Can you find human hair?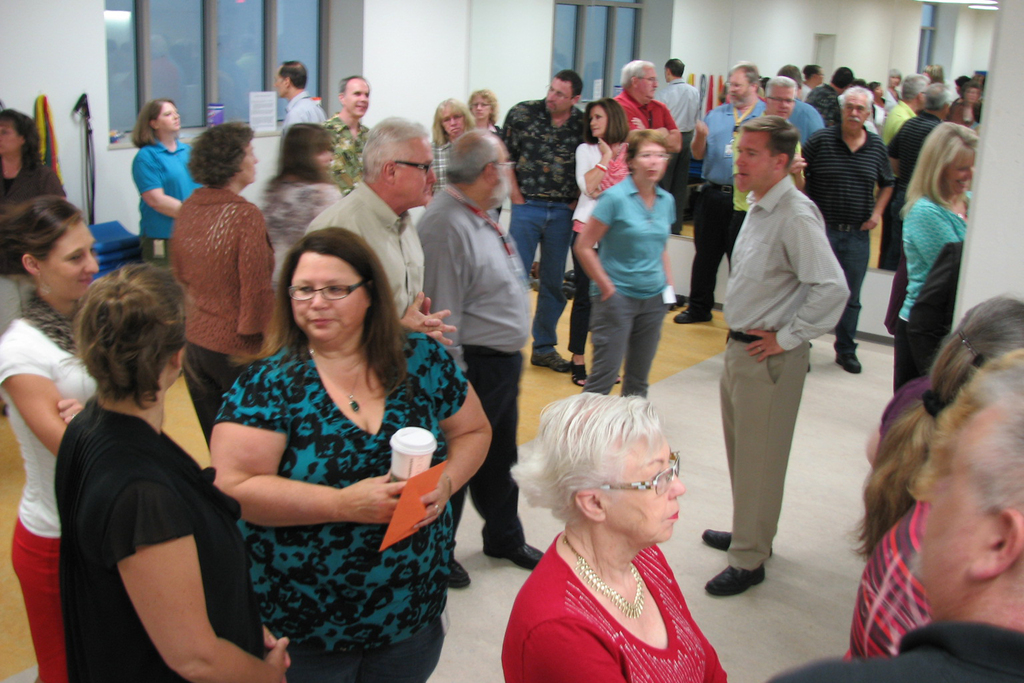
Yes, bounding box: l=0, t=103, r=67, b=201.
